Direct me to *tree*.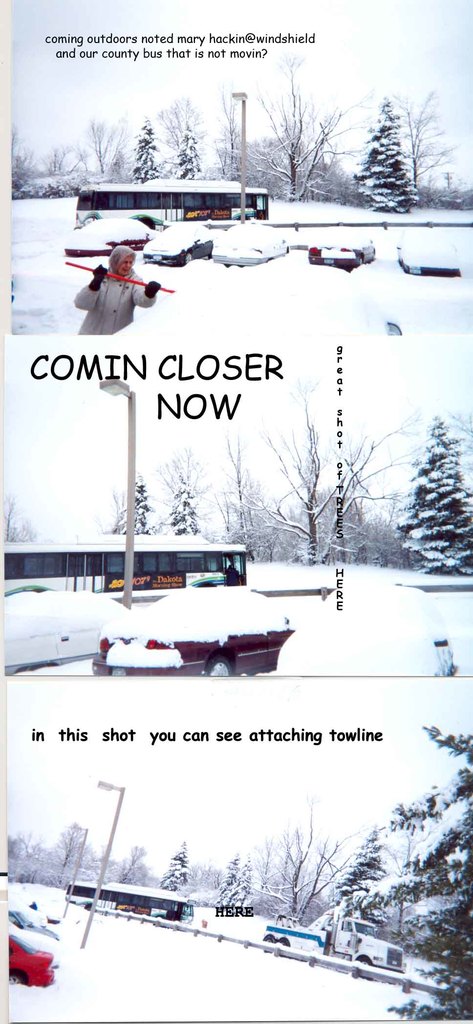
Direction: 53 817 95 883.
